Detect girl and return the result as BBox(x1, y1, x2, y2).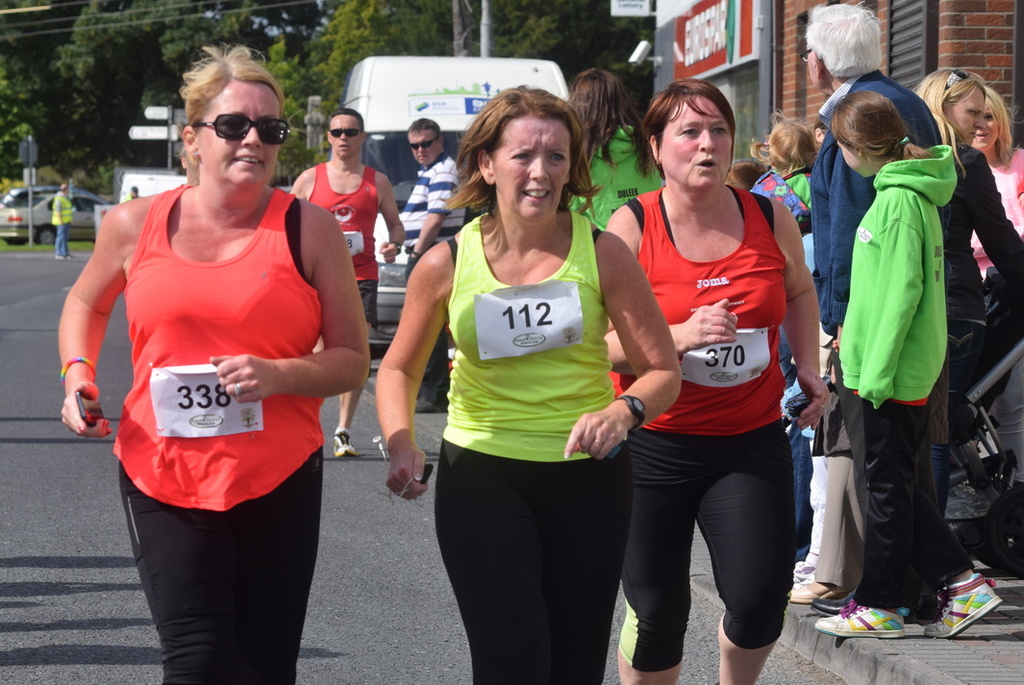
BBox(565, 64, 665, 230).
